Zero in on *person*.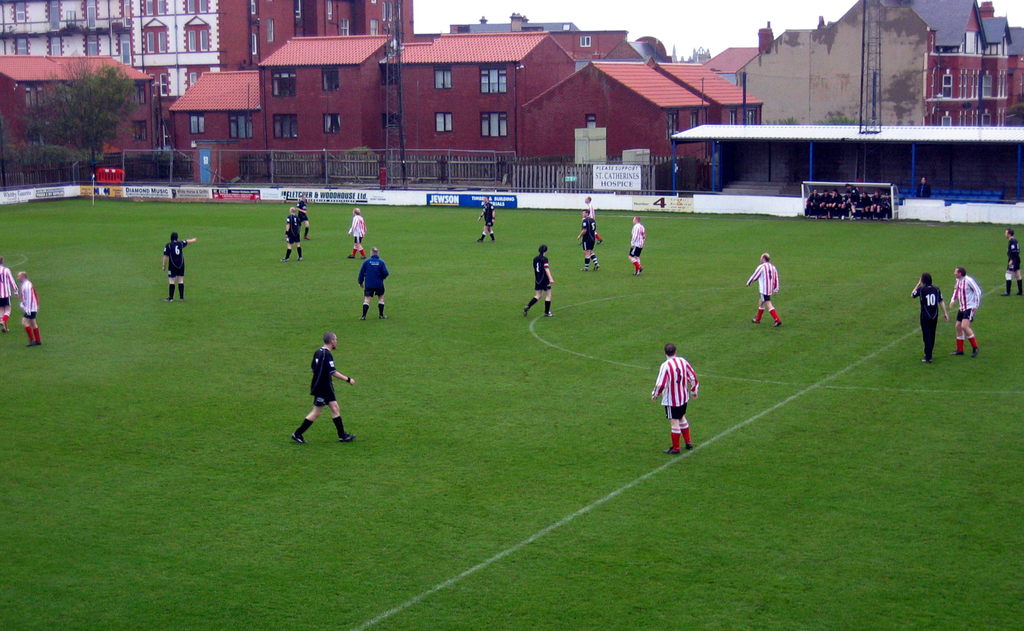
Zeroed in: crop(740, 255, 780, 326).
